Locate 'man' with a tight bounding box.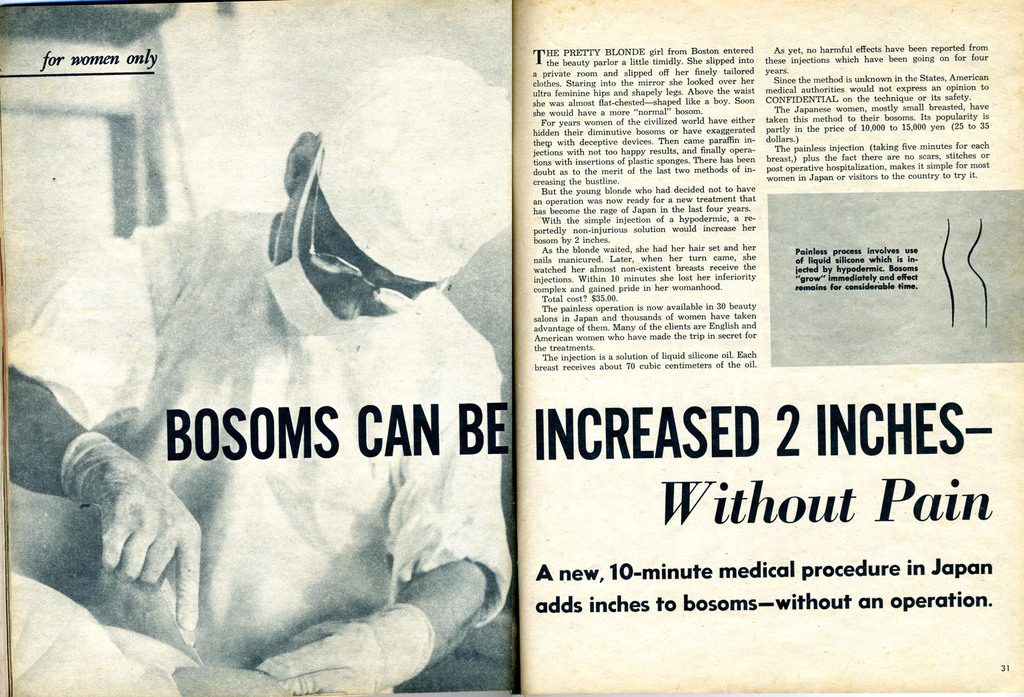
[48,49,579,675].
